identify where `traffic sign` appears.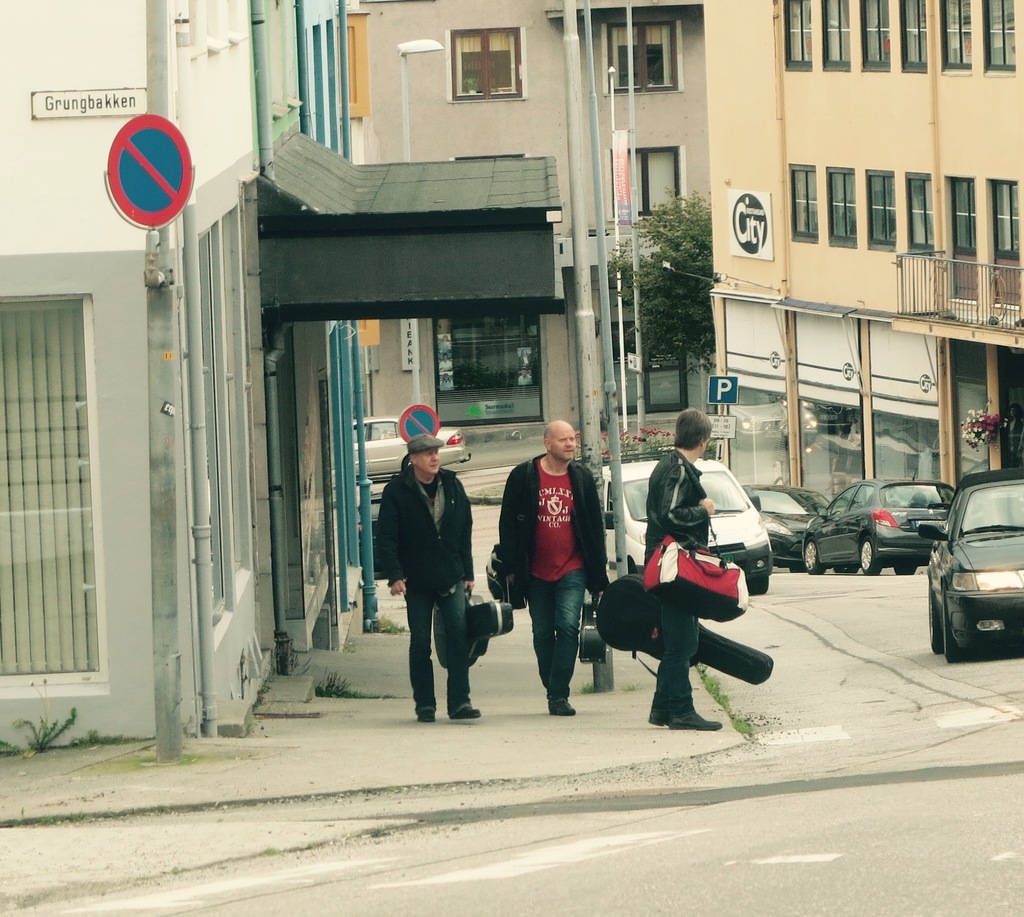
Appears at 708, 372, 739, 403.
